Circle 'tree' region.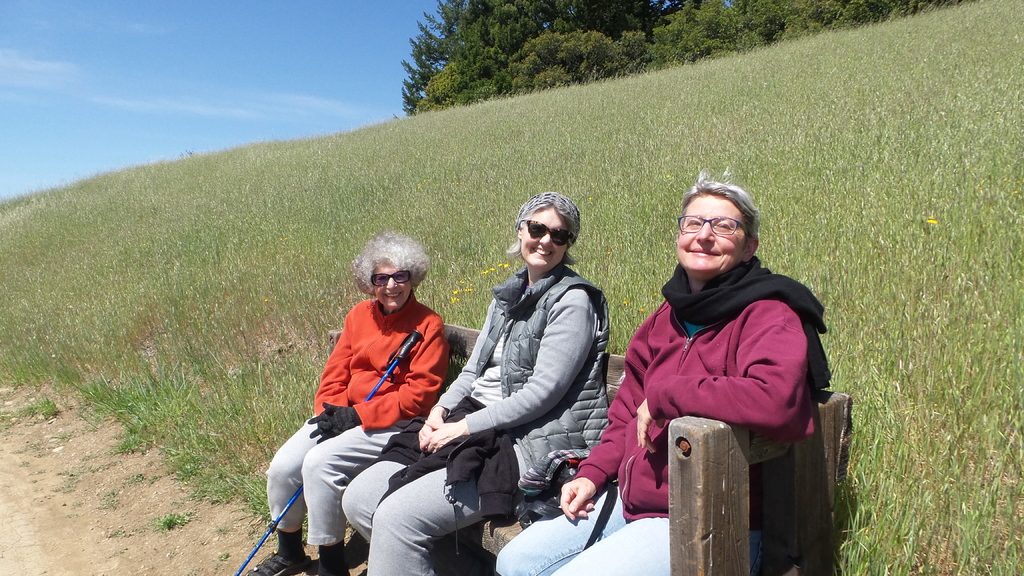
Region: bbox(390, 0, 675, 113).
